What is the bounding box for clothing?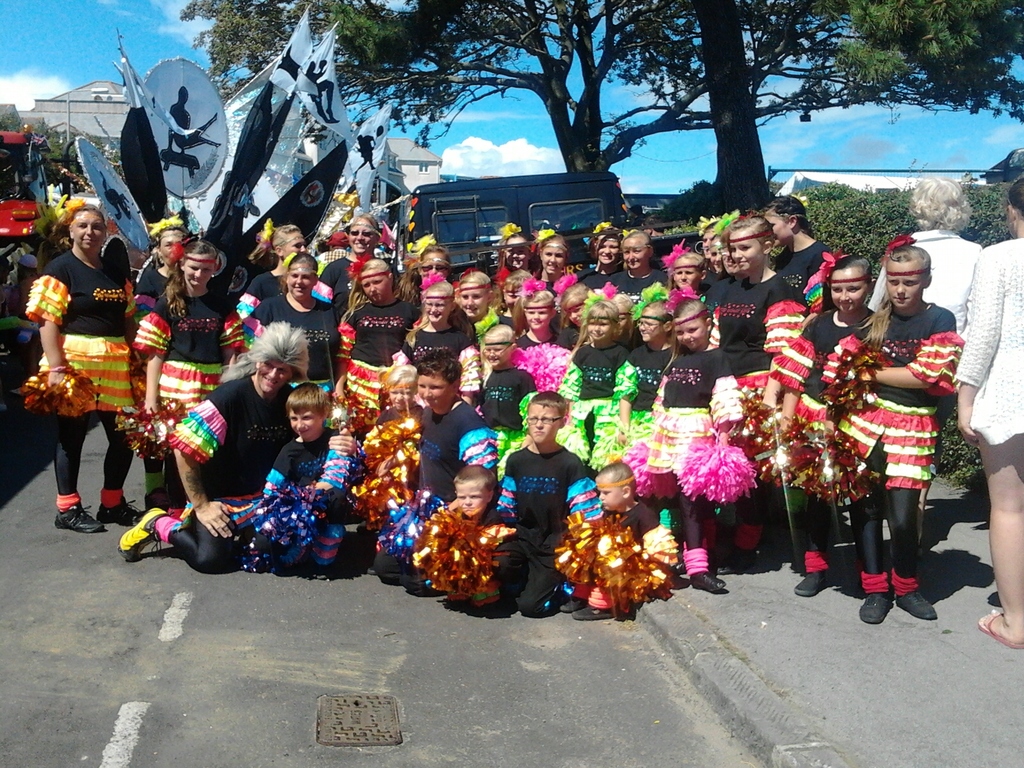
locate(557, 324, 582, 350).
